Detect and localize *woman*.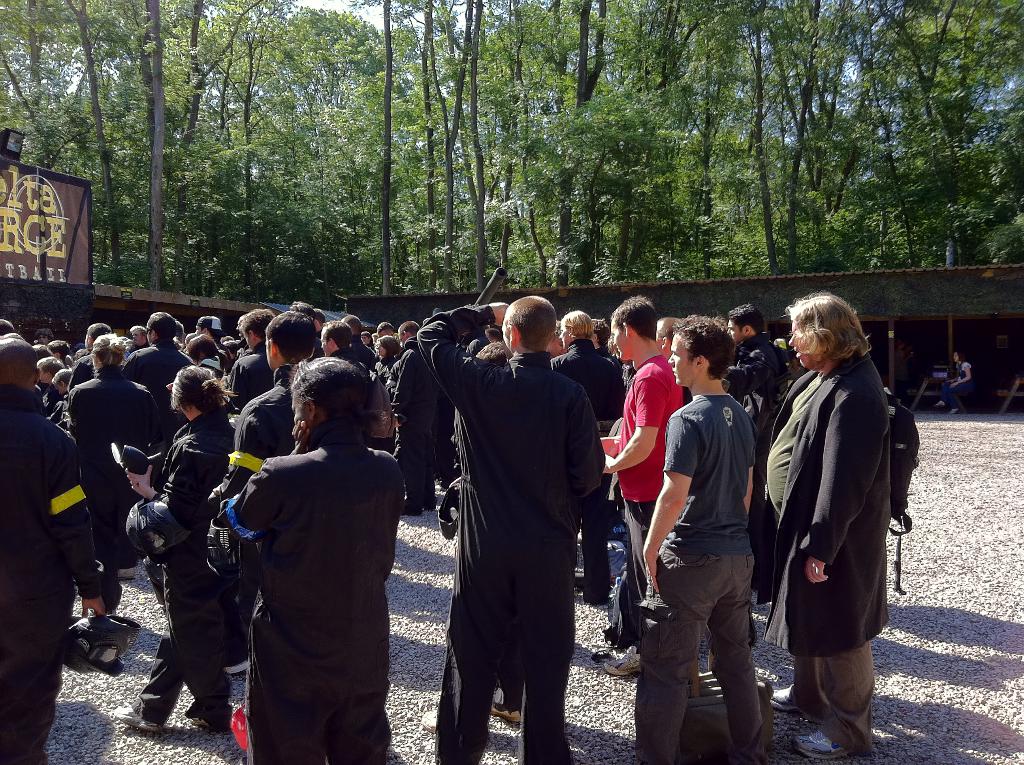
Localized at bbox(100, 364, 241, 736).
